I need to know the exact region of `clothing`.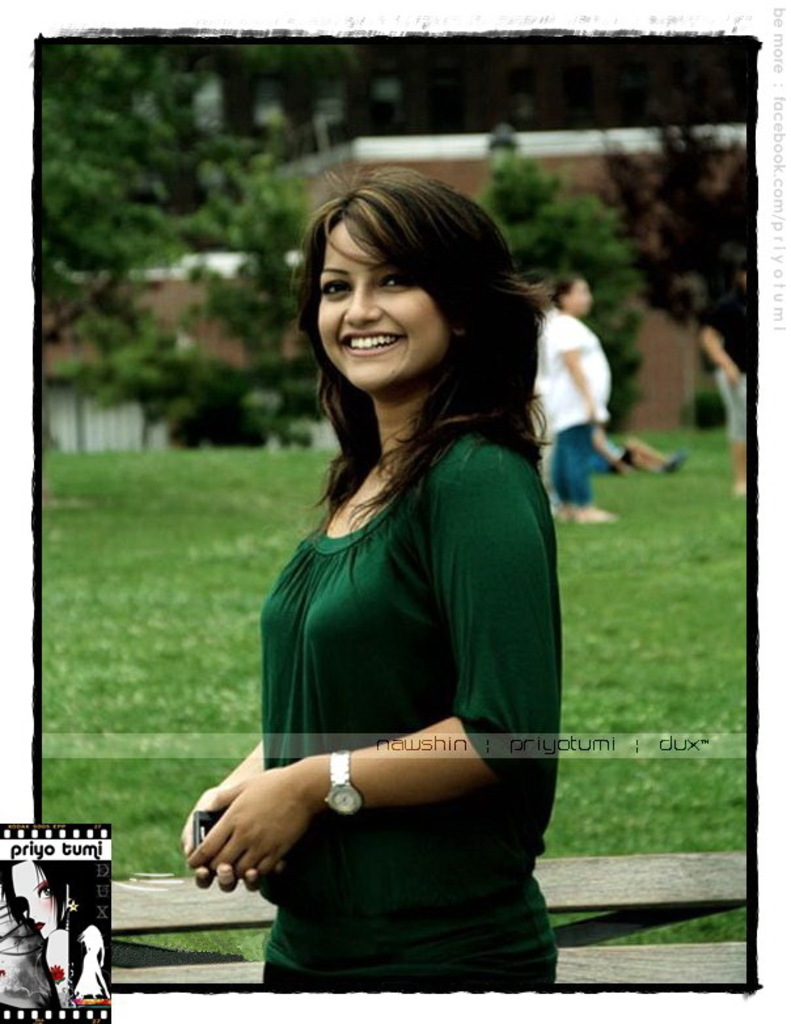
Region: bbox=[587, 431, 635, 475].
